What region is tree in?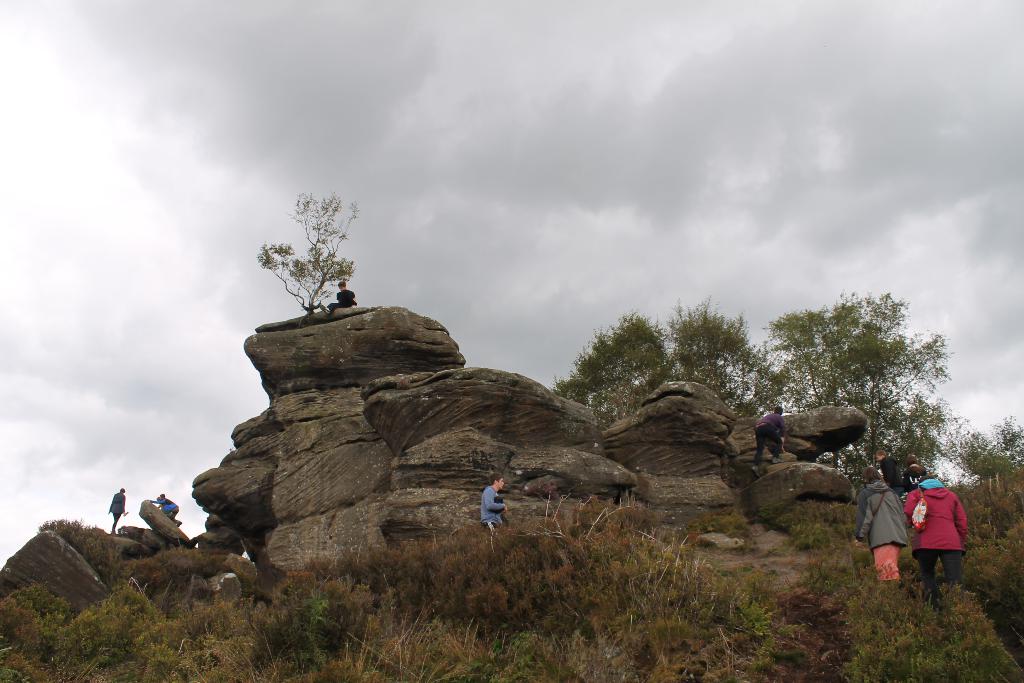
553 317 789 419.
